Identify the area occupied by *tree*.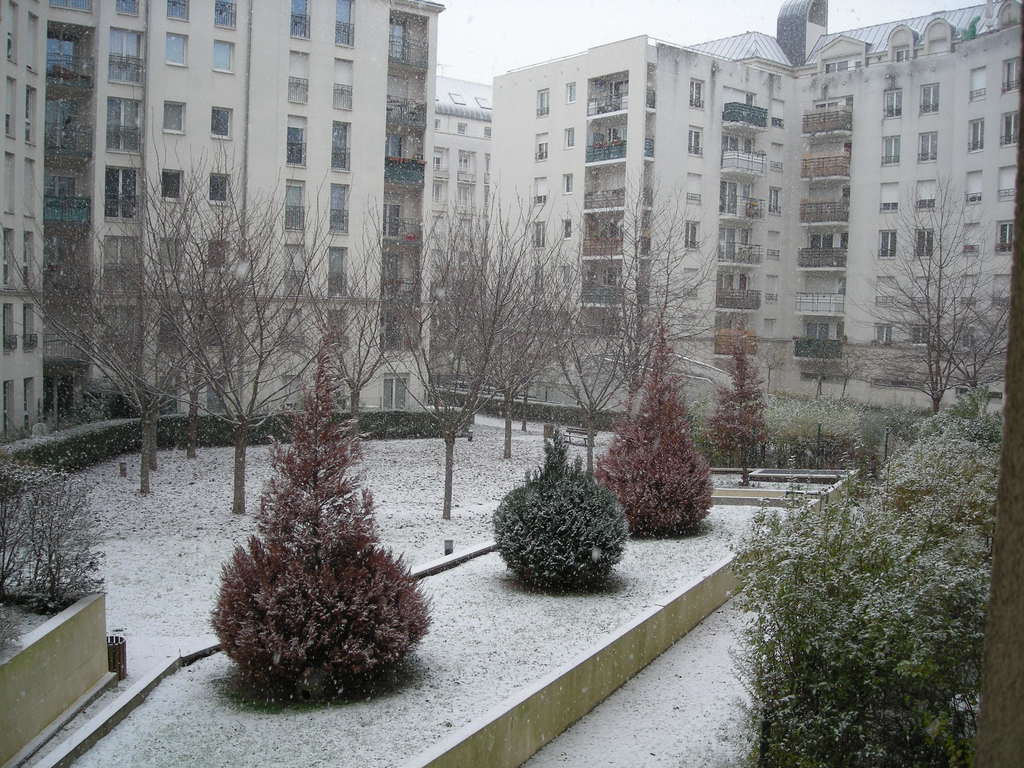
Area: <bbox>0, 179, 306, 494</bbox>.
